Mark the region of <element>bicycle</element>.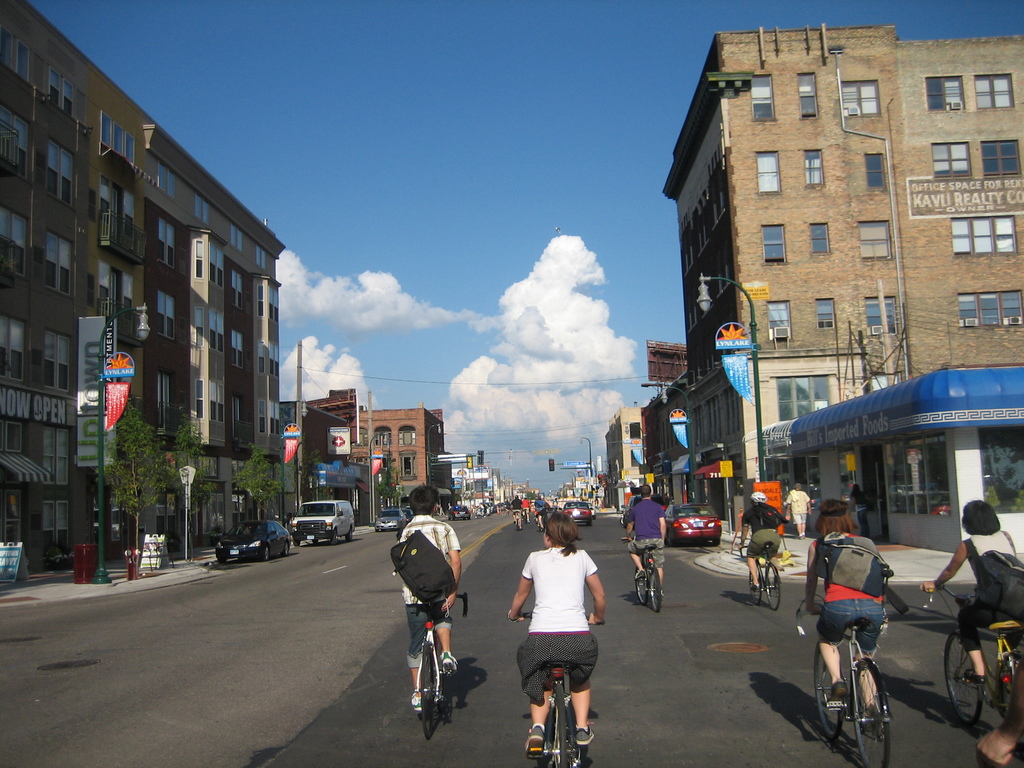
Region: 511:509:518:531.
